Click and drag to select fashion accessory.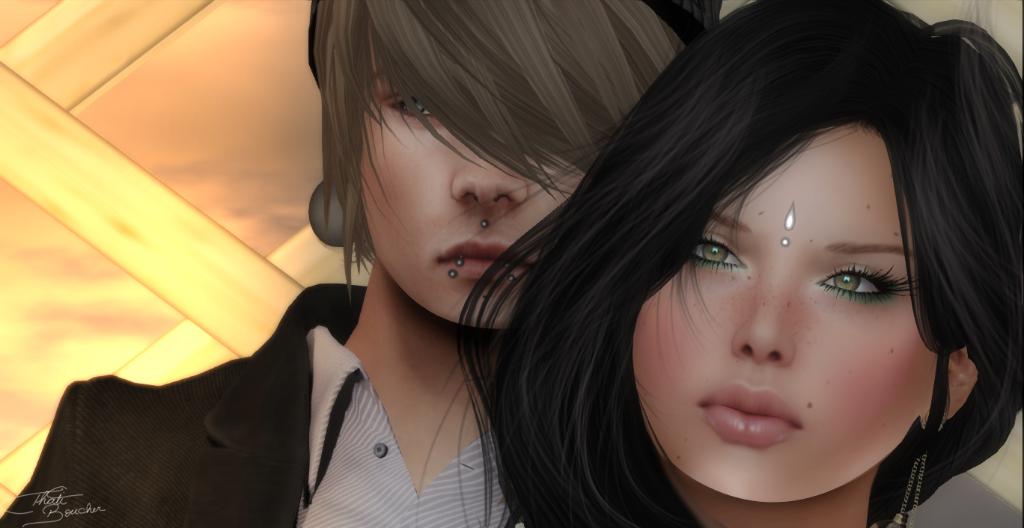
Selection: <region>306, 0, 723, 90</region>.
